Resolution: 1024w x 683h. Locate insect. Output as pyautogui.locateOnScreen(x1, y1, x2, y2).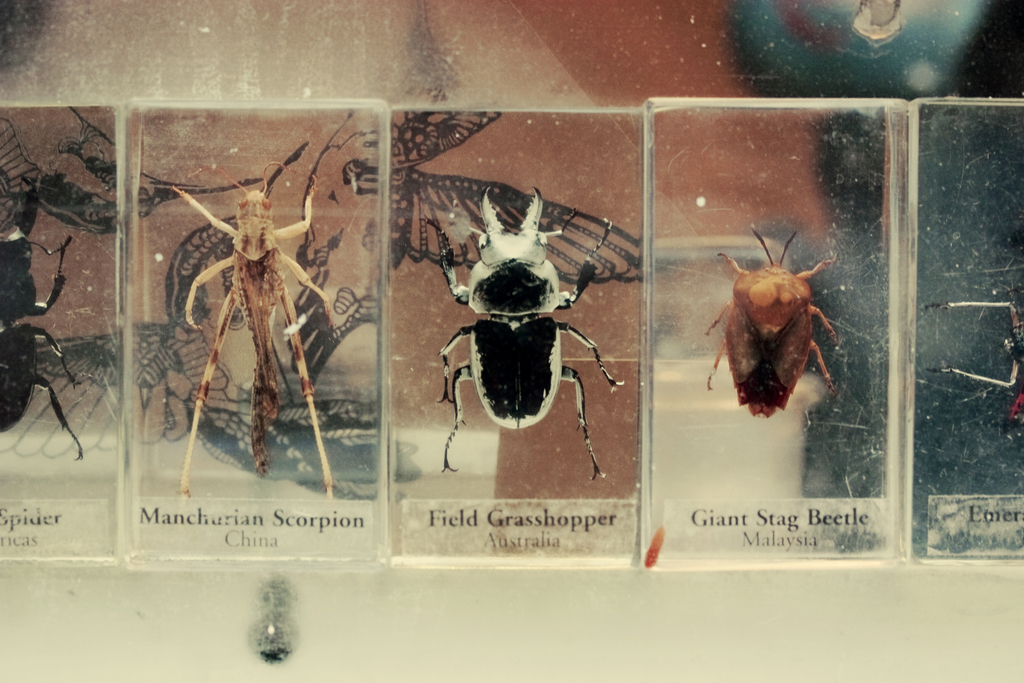
pyautogui.locateOnScreen(925, 300, 1023, 424).
